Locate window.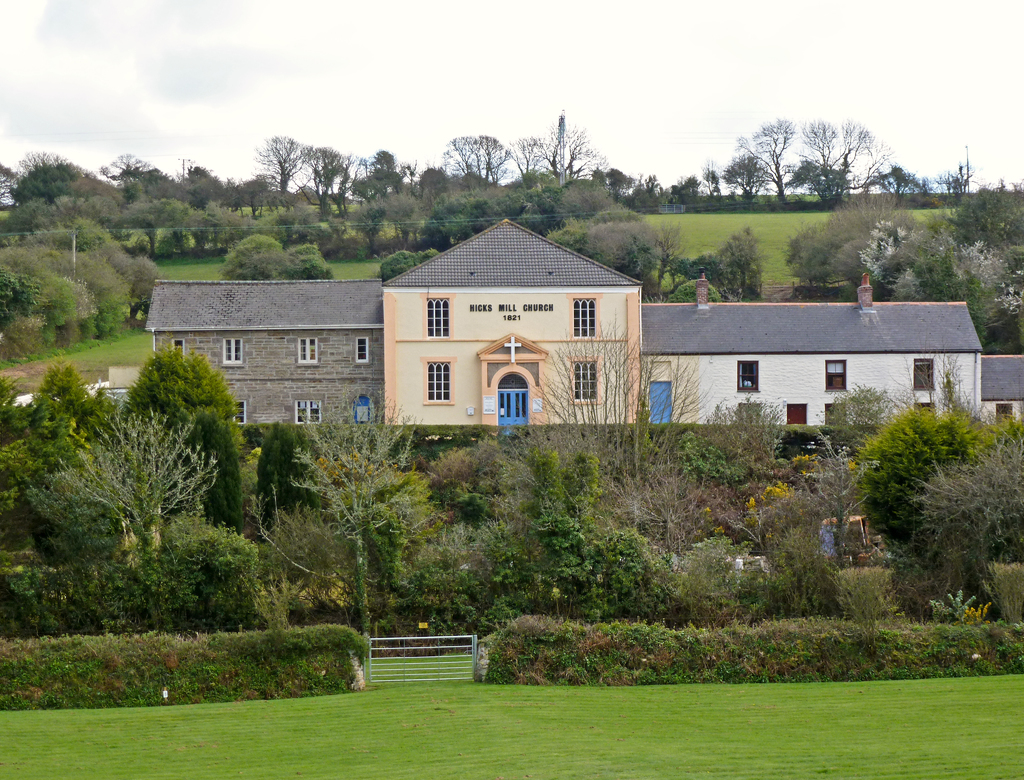
Bounding box: rect(171, 337, 183, 355).
